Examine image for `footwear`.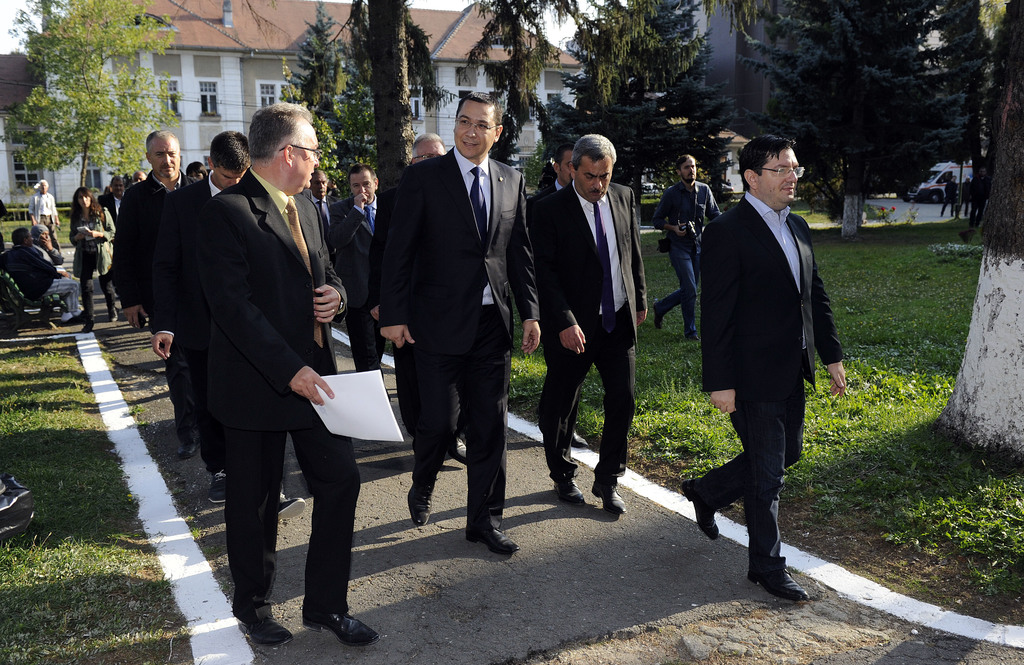
Examination result: Rect(407, 469, 437, 526).
